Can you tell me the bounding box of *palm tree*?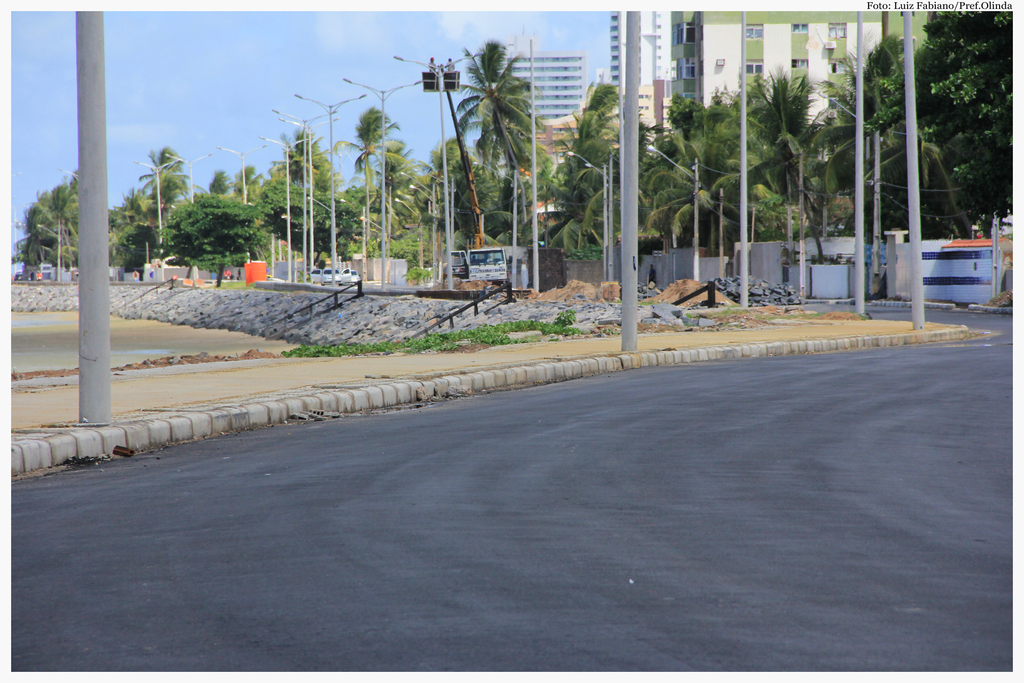
x1=447, y1=40, x2=538, y2=268.
